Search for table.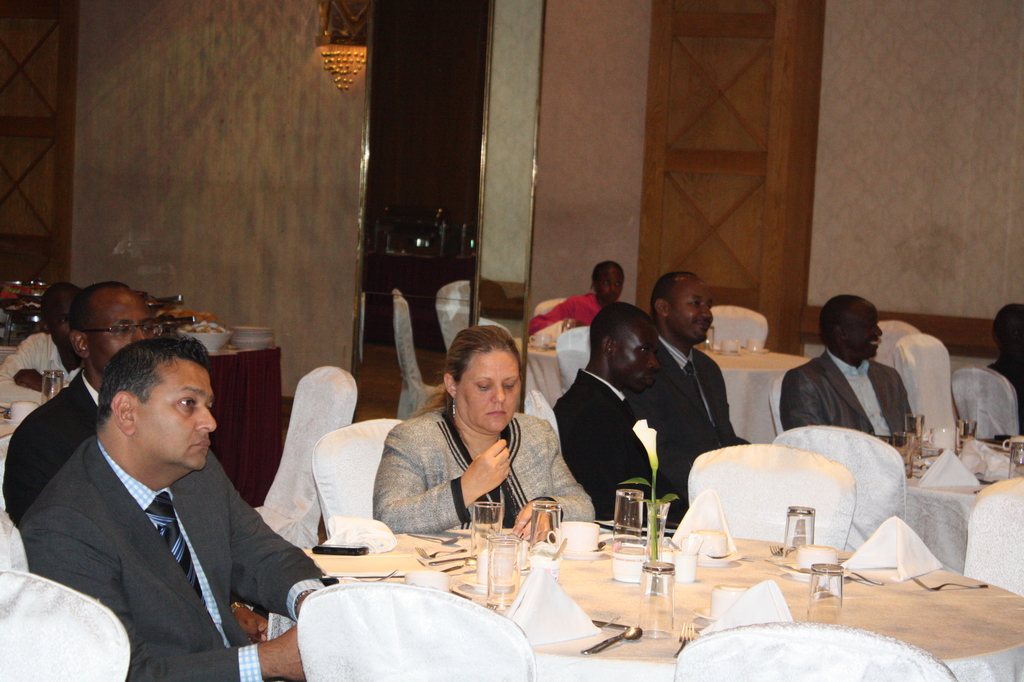
Found at (x1=298, y1=501, x2=931, y2=650).
